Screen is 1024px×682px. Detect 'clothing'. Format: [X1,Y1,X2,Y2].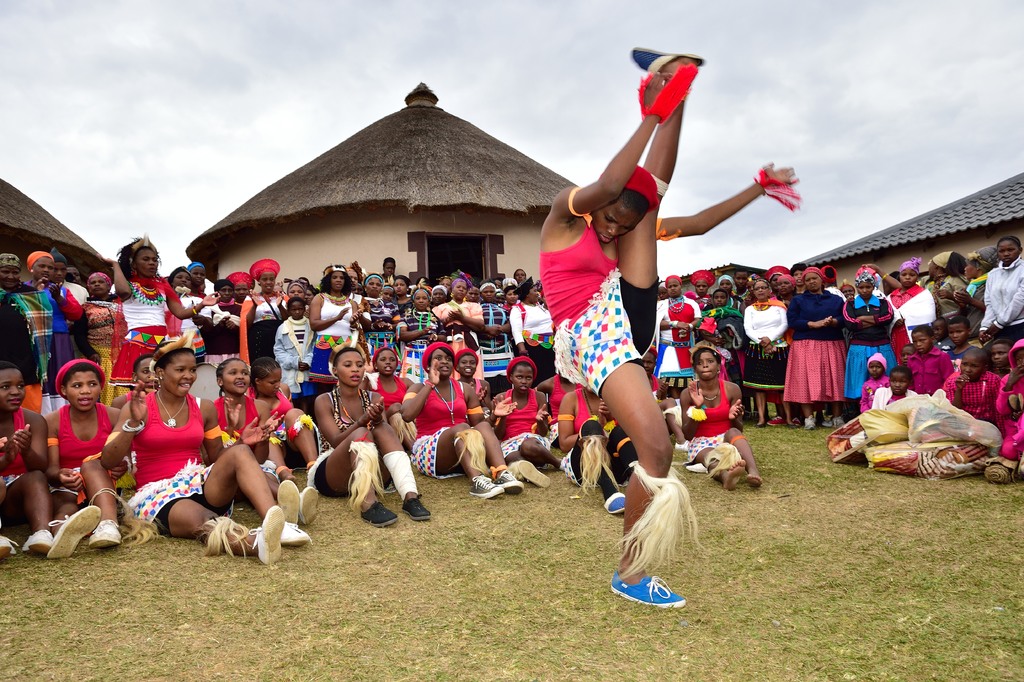
[867,383,913,407].
